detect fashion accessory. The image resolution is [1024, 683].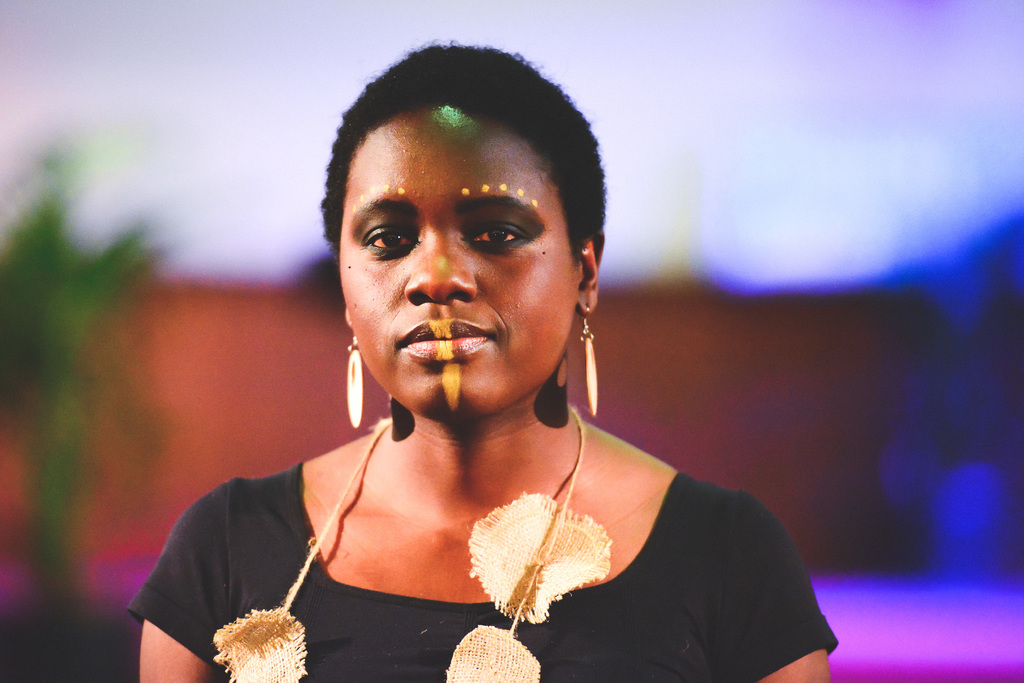
bbox(346, 336, 365, 430).
